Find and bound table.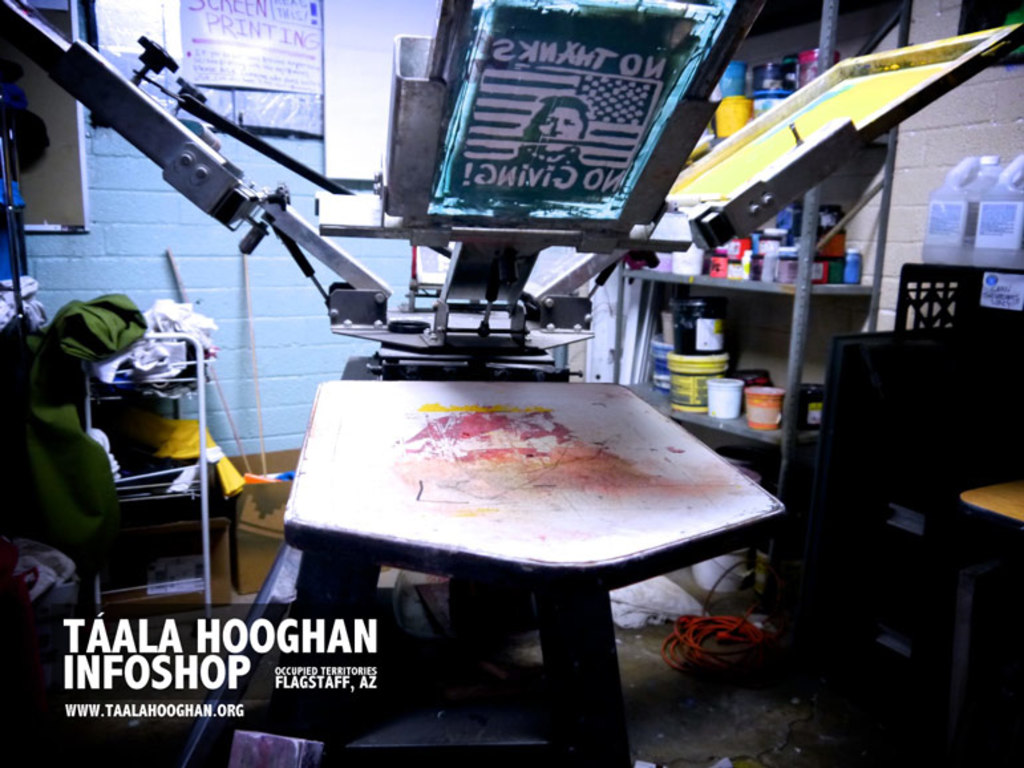
Bound: x1=251, y1=315, x2=777, y2=759.
